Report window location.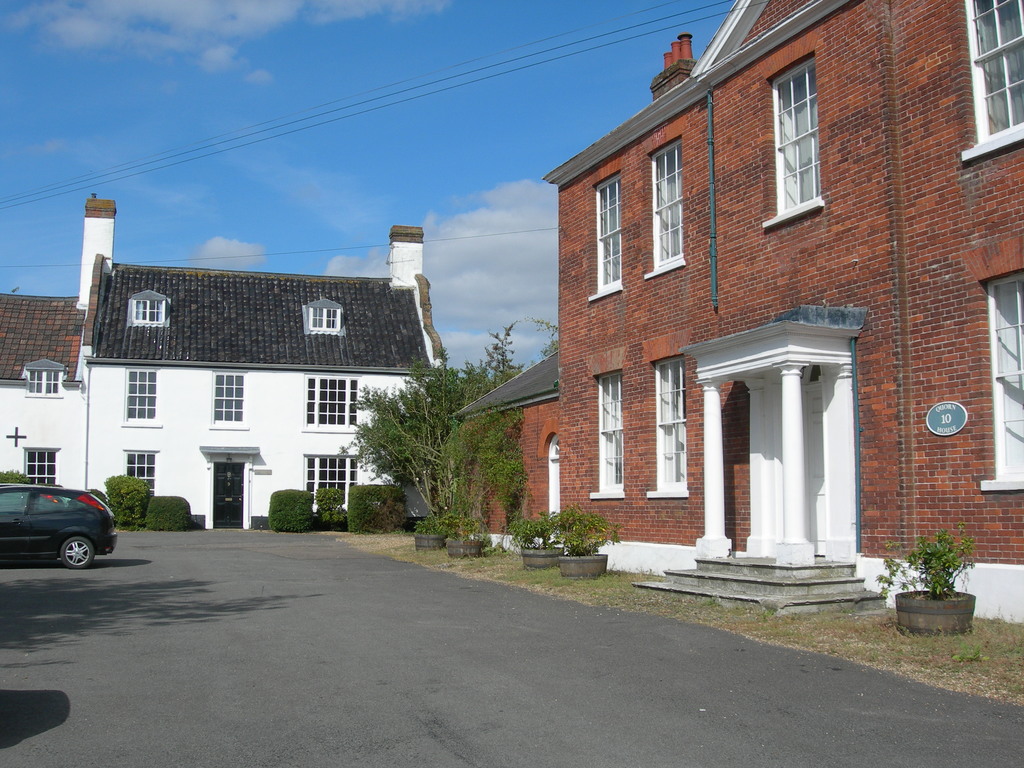
Report: 588, 173, 626, 301.
